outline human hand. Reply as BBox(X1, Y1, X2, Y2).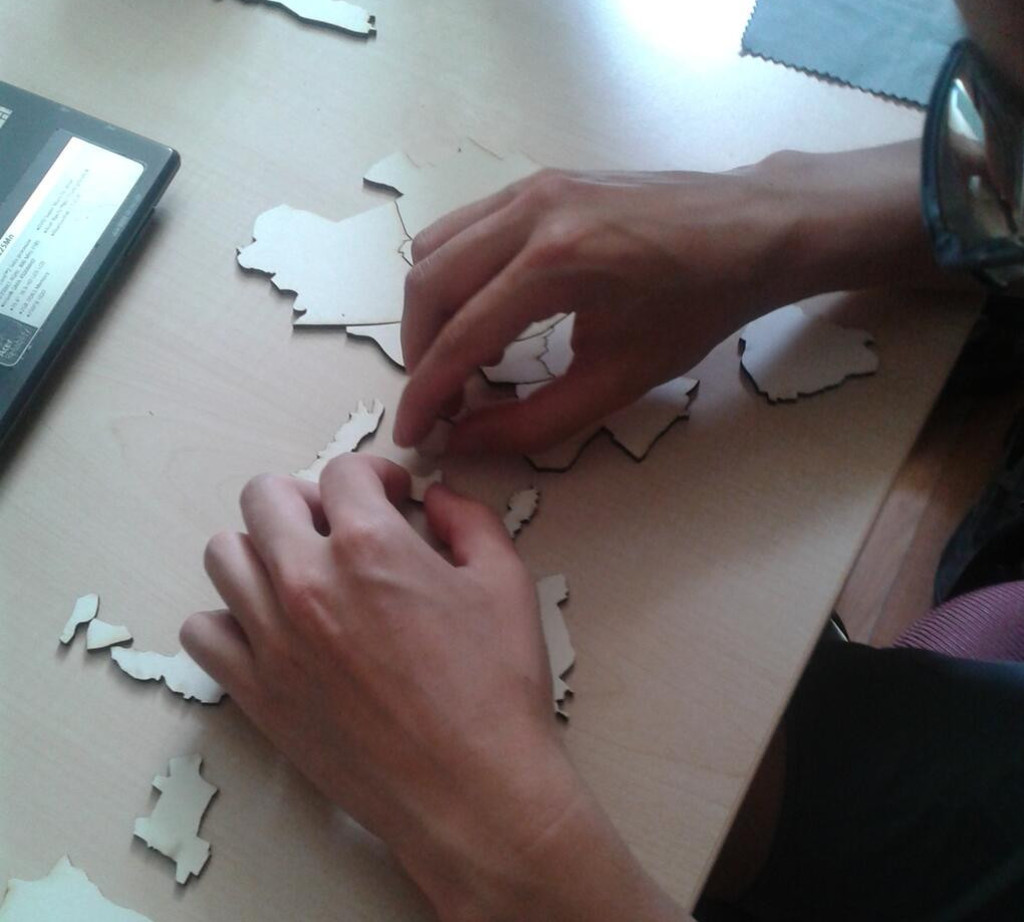
BBox(175, 462, 549, 868).
